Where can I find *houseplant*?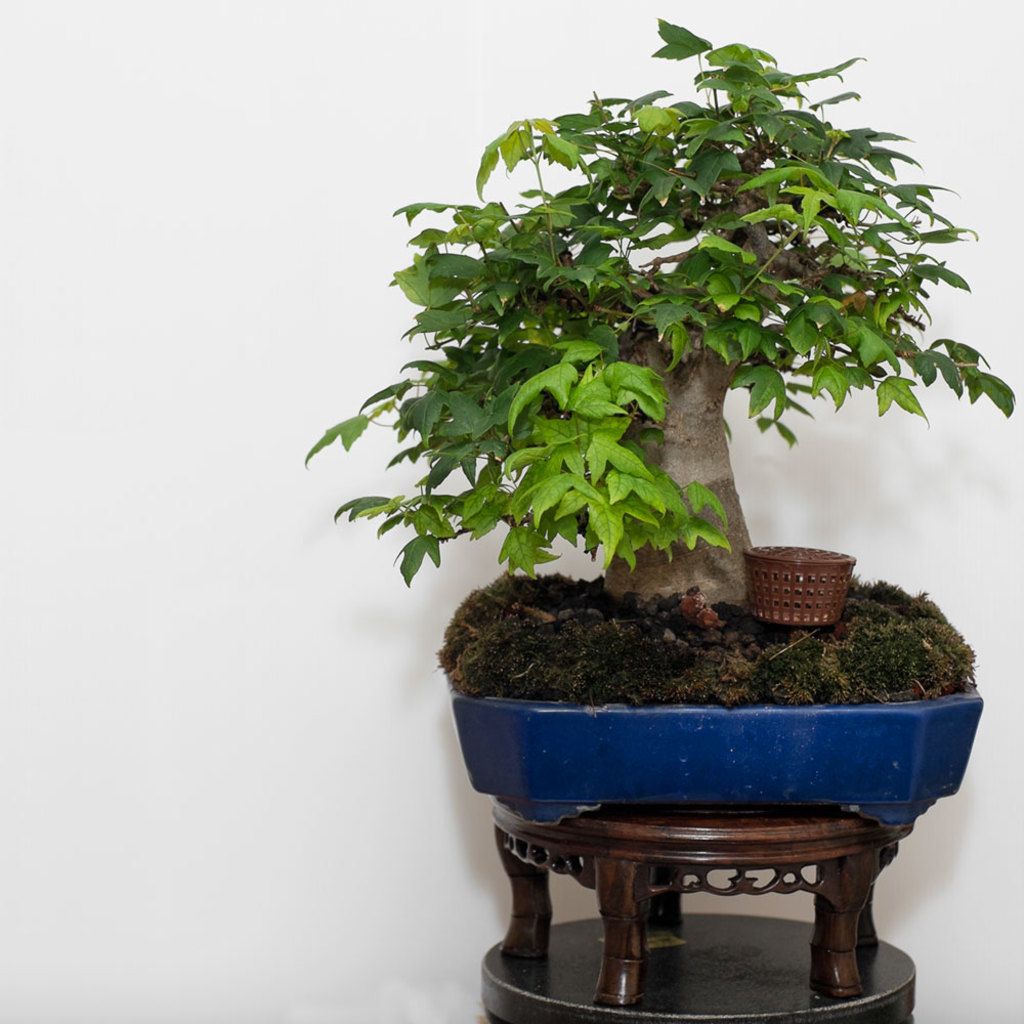
You can find it at rect(305, 19, 1016, 823).
